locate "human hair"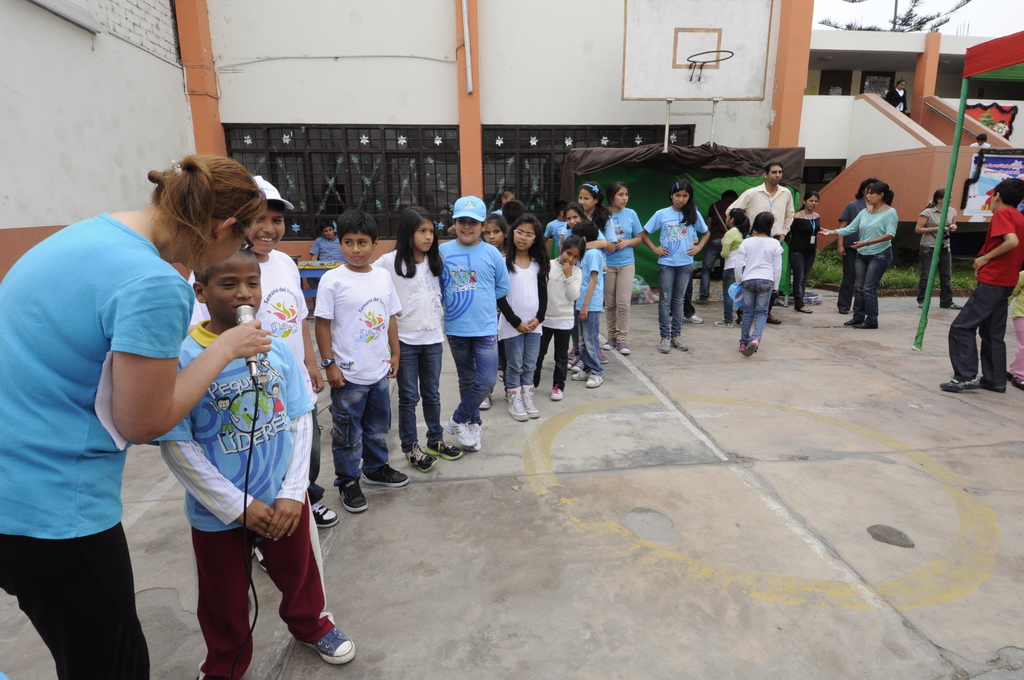
l=570, t=219, r=600, b=244
